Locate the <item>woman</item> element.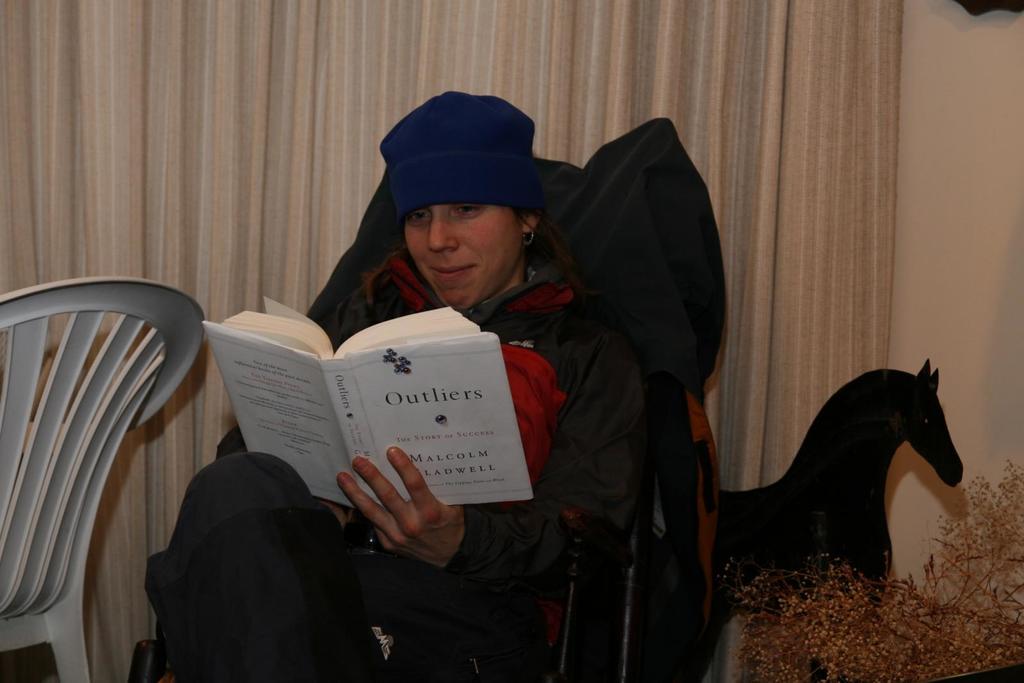
Element bbox: bbox=(137, 88, 652, 682).
